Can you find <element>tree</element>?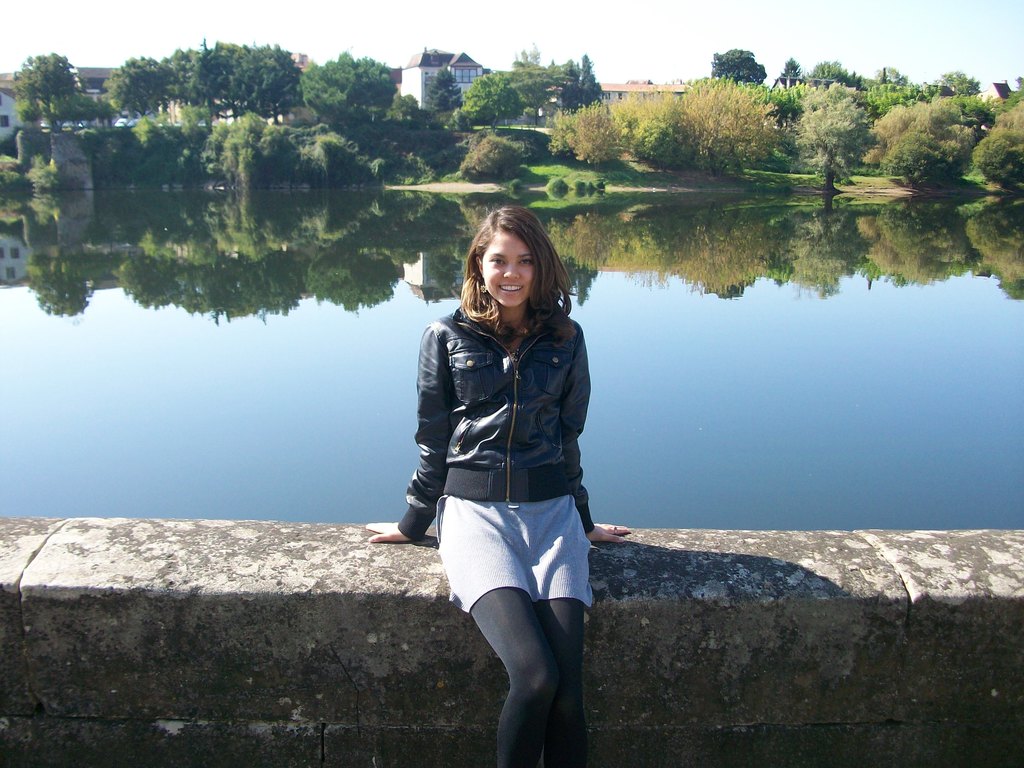
Yes, bounding box: bbox=(564, 53, 600, 114).
